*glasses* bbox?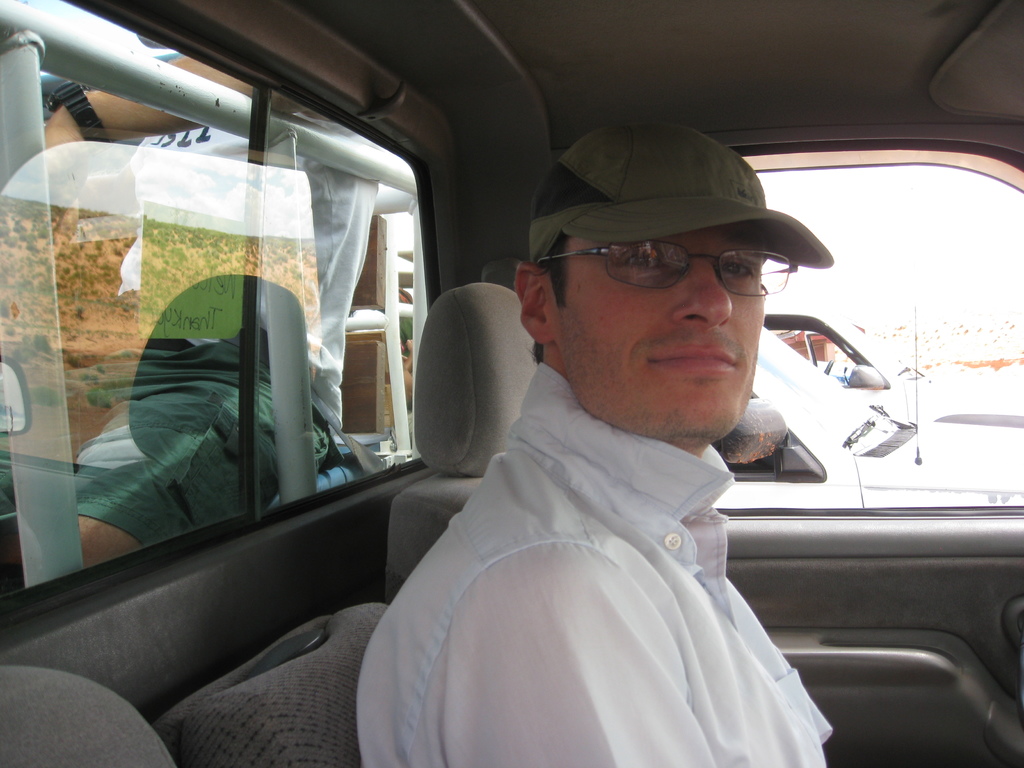
left=558, top=230, right=819, bottom=307
